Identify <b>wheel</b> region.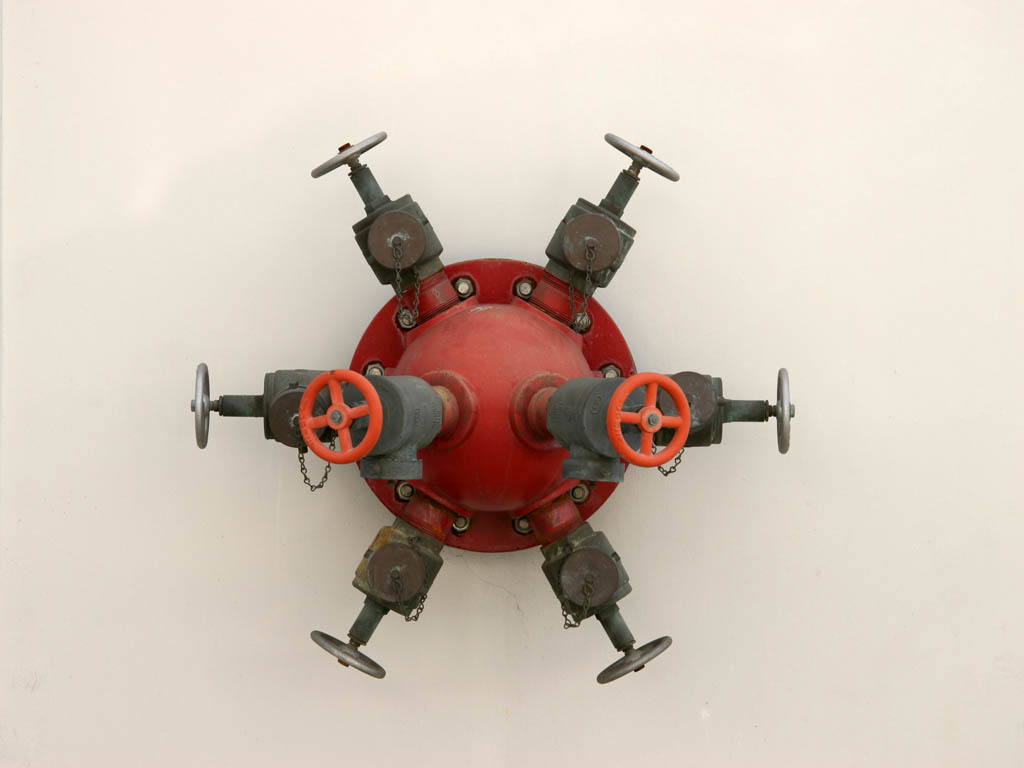
Region: pyautogui.locateOnScreen(599, 631, 672, 685).
